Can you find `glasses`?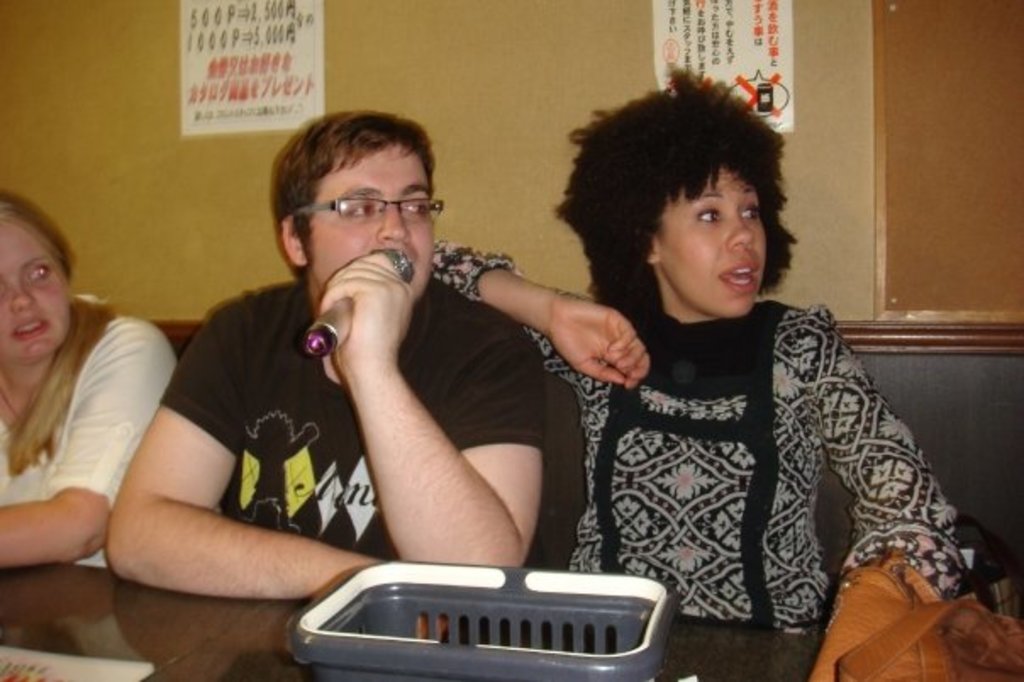
Yes, bounding box: locate(290, 190, 446, 229).
